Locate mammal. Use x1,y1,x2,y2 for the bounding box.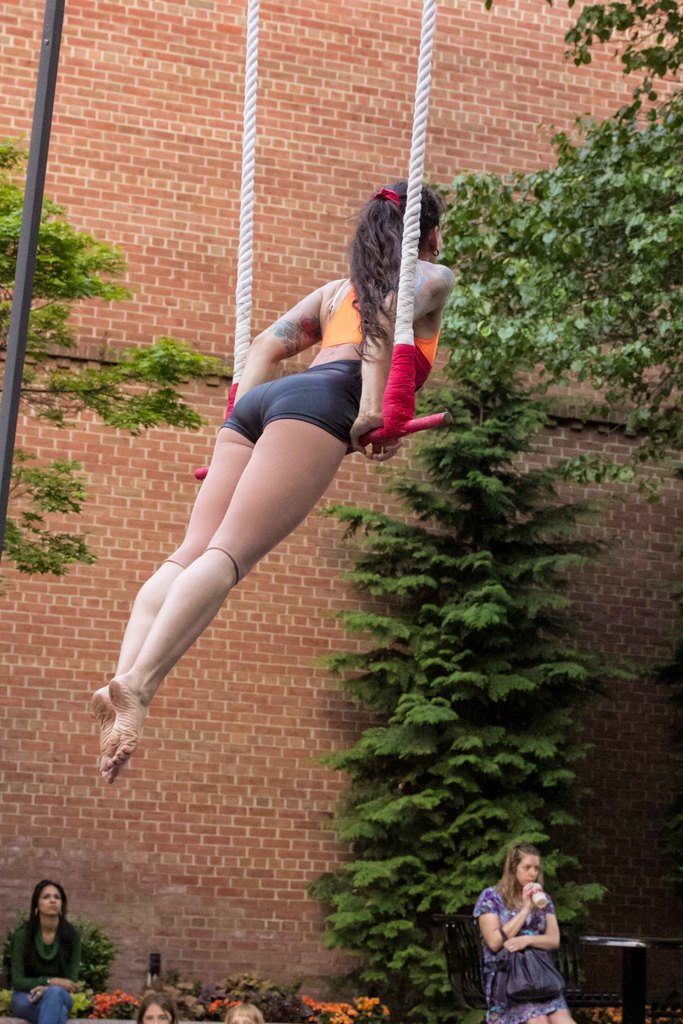
132,991,185,1023.
